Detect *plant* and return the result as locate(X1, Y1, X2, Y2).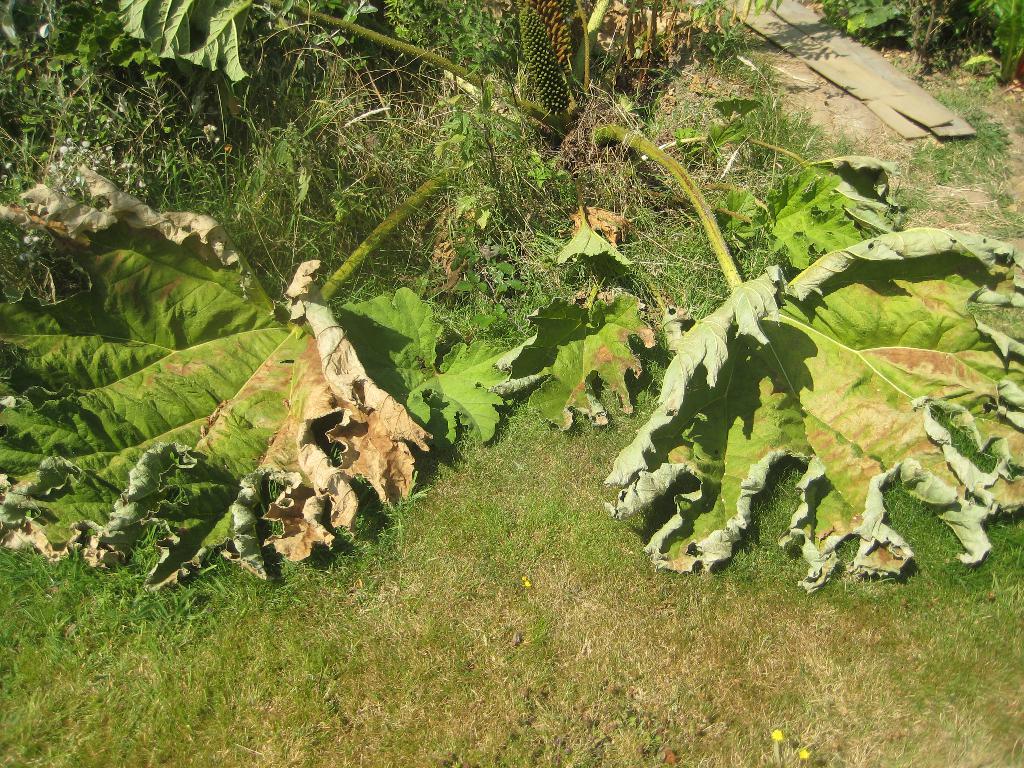
locate(824, 0, 1023, 86).
